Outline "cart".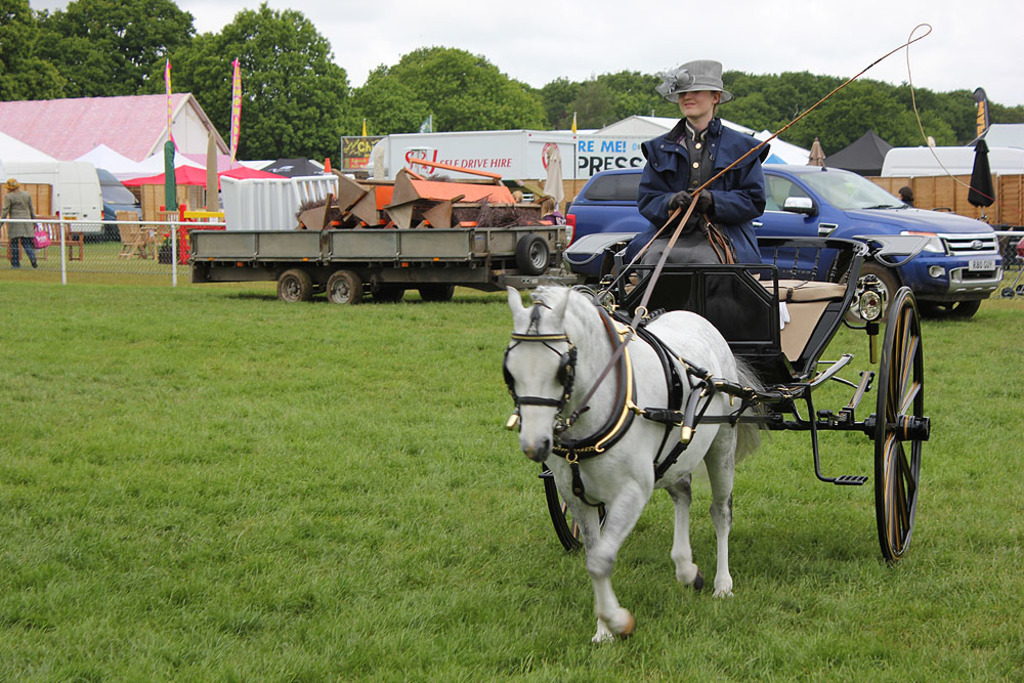
Outline: bbox=[184, 213, 567, 305].
